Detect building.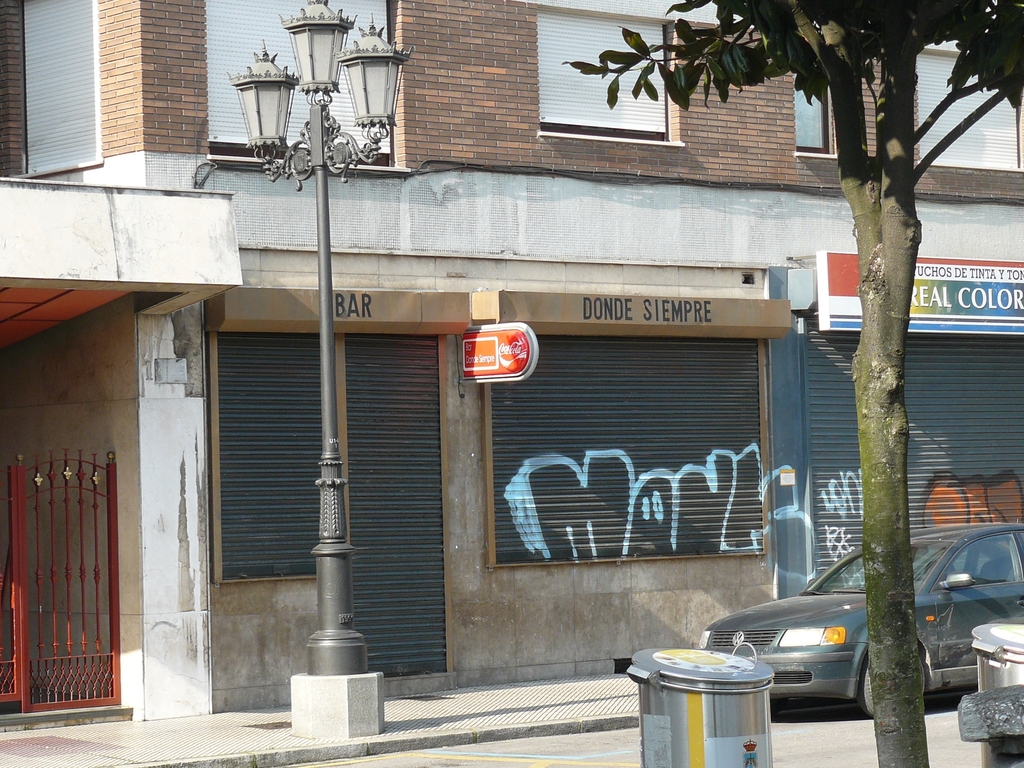
Detected at bbox=(0, 0, 1023, 716).
